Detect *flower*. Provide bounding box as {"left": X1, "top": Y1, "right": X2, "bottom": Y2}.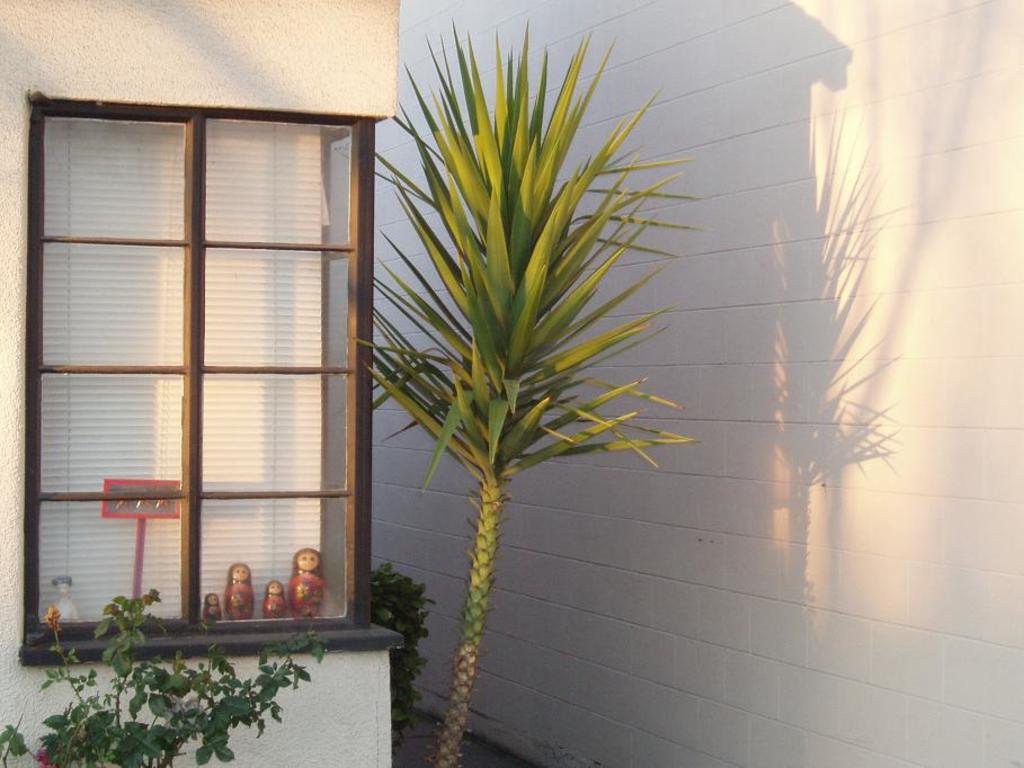
{"left": 34, "top": 748, "right": 59, "bottom": 767}.
